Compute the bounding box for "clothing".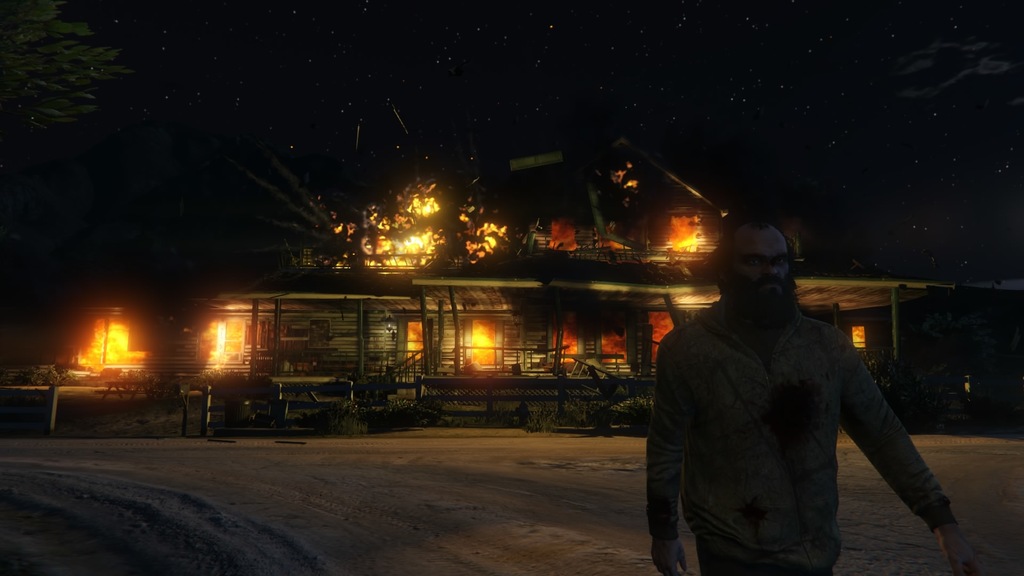
<box>648,301,954,570</box>.
